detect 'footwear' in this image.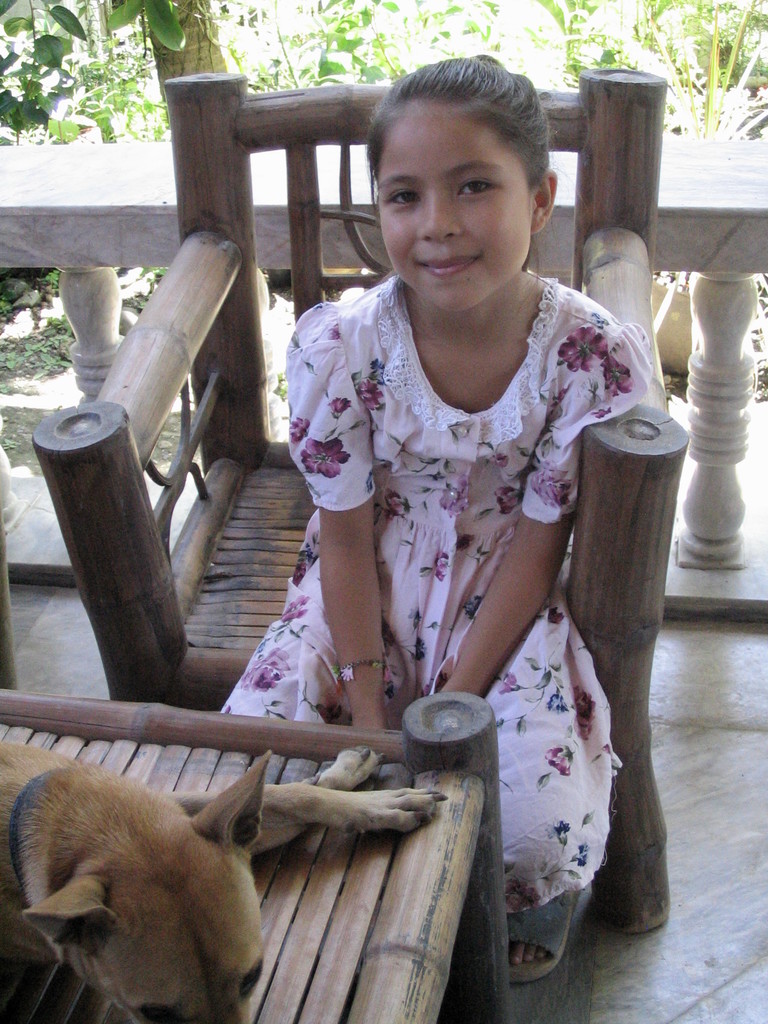
Detection: rect(504, 900, 570, 982).
